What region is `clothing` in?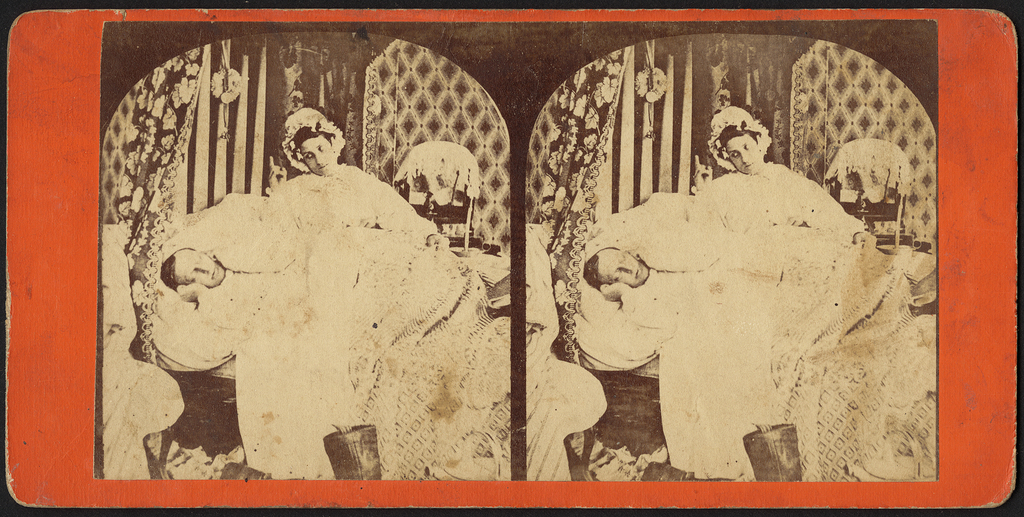
{"x1": 686, "y1": 159, "x2": 868, "y2": 247}.
